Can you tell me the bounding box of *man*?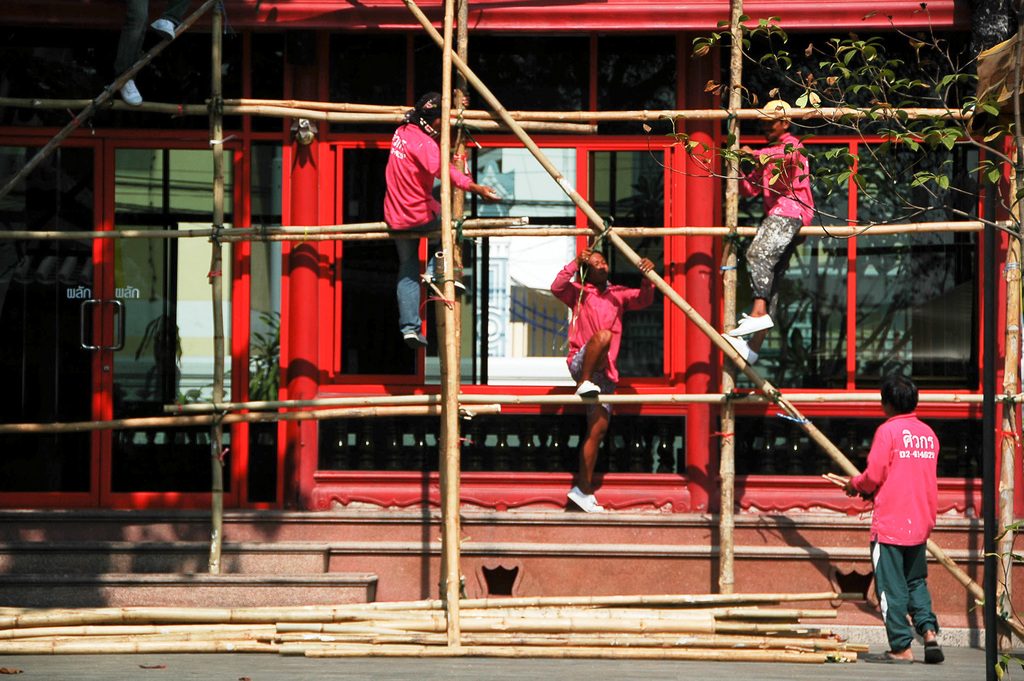
left=551, top=249, right=656, bottom=518.
